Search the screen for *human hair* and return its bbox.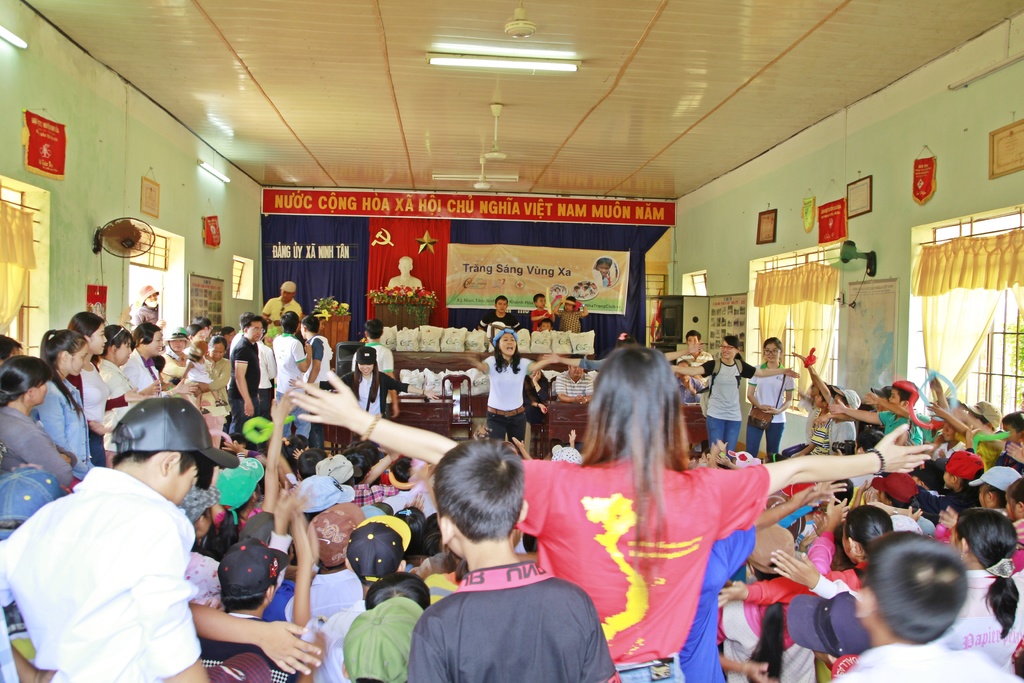
Found: 0/334/24/365.
